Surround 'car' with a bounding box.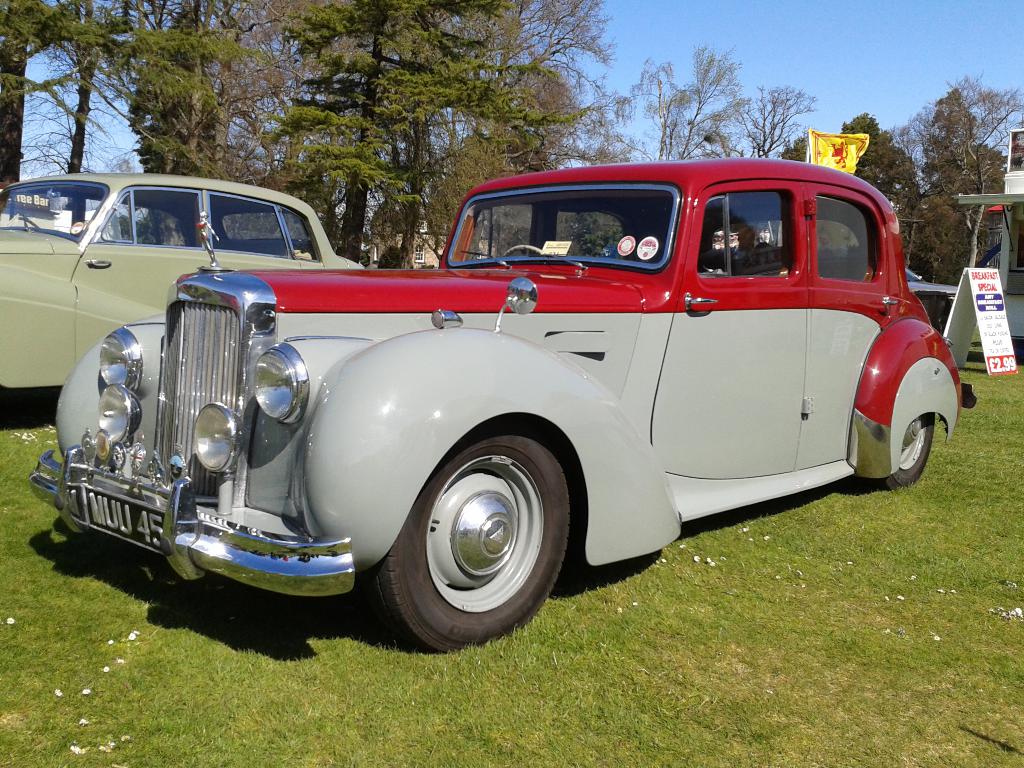
{"x1": 0, "y1": 170, "x2": 365, "y2": 392}.
